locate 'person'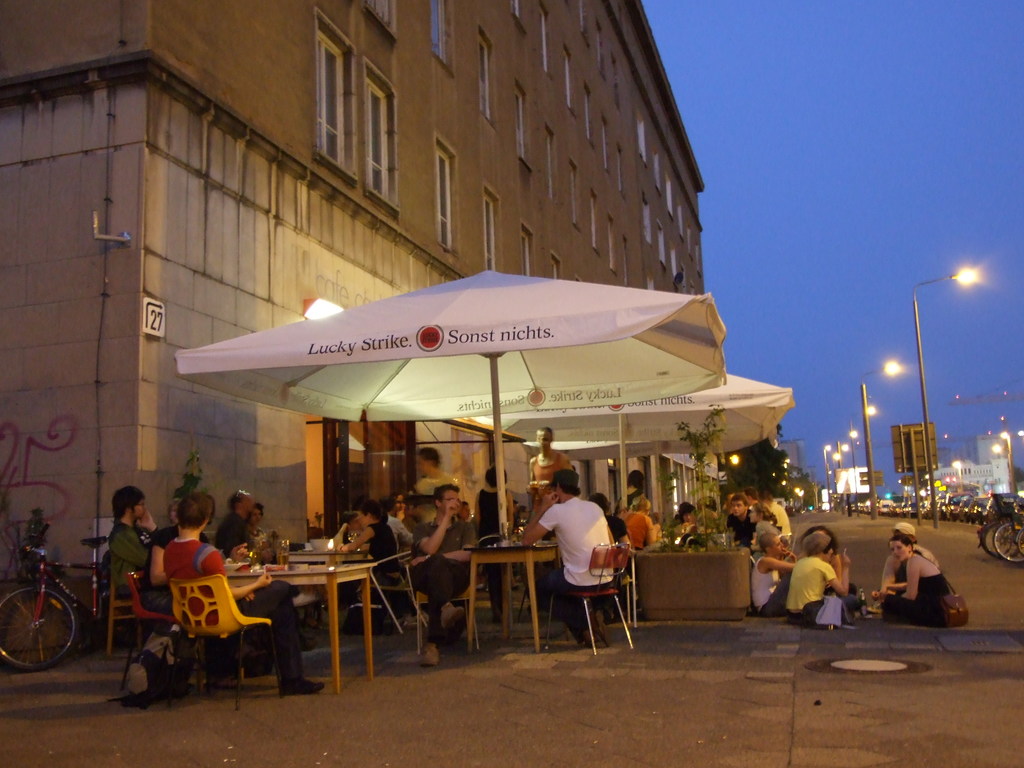
box(876, 528, 952, 627)
